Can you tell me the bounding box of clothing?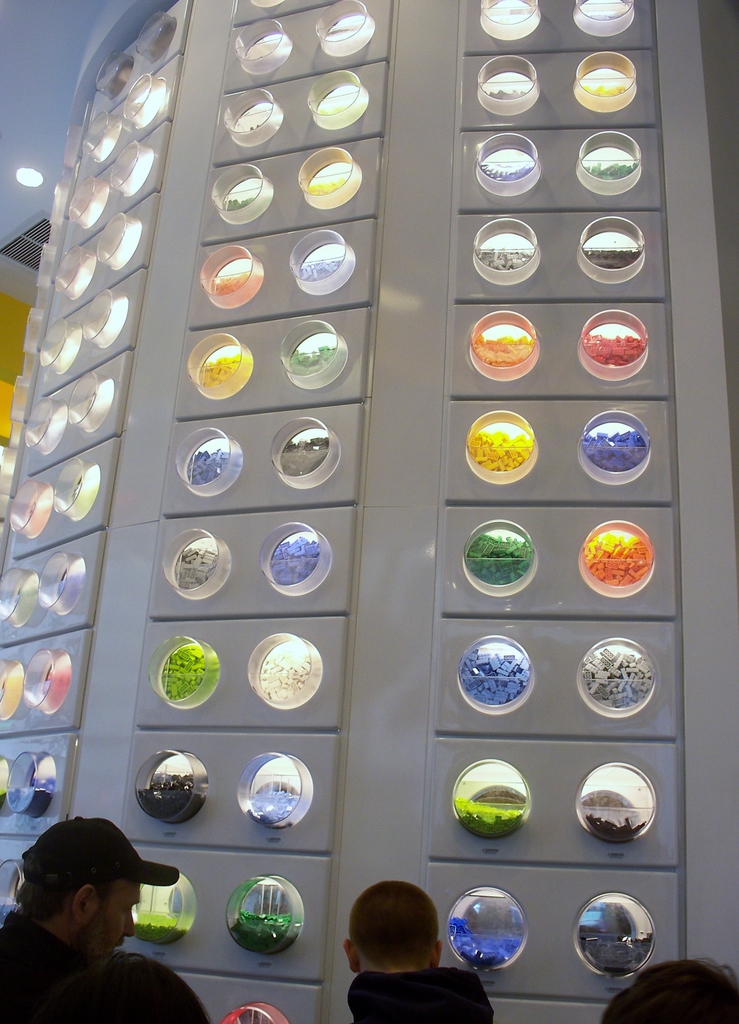
[x1=348, y1=965, x2=496, y2=1023].
